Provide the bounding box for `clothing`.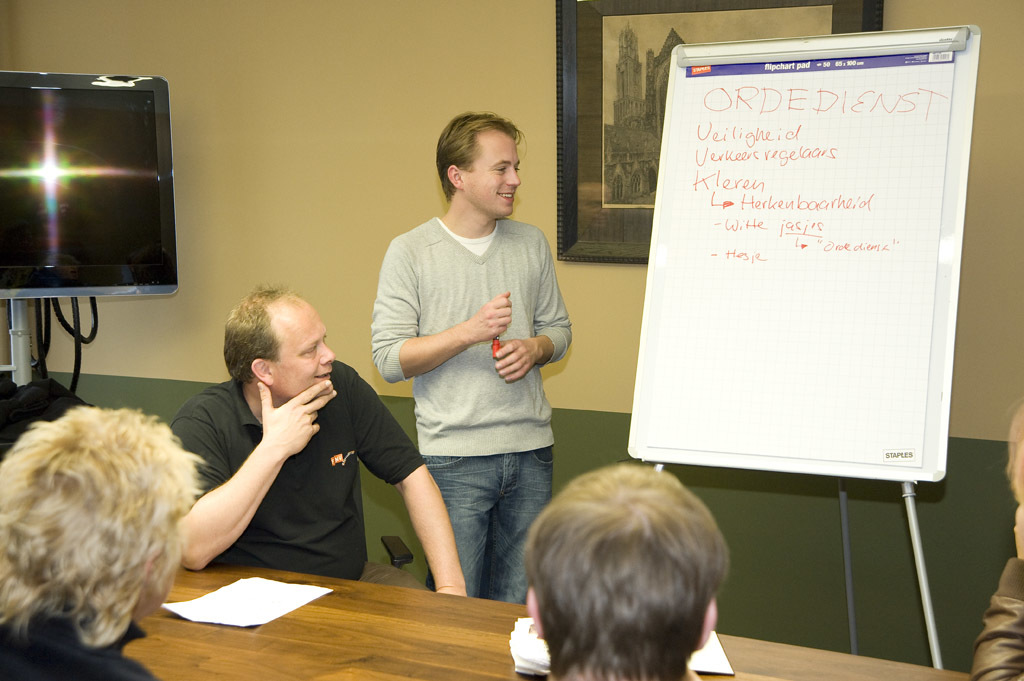
BBox(0, 592, 155, 680).
